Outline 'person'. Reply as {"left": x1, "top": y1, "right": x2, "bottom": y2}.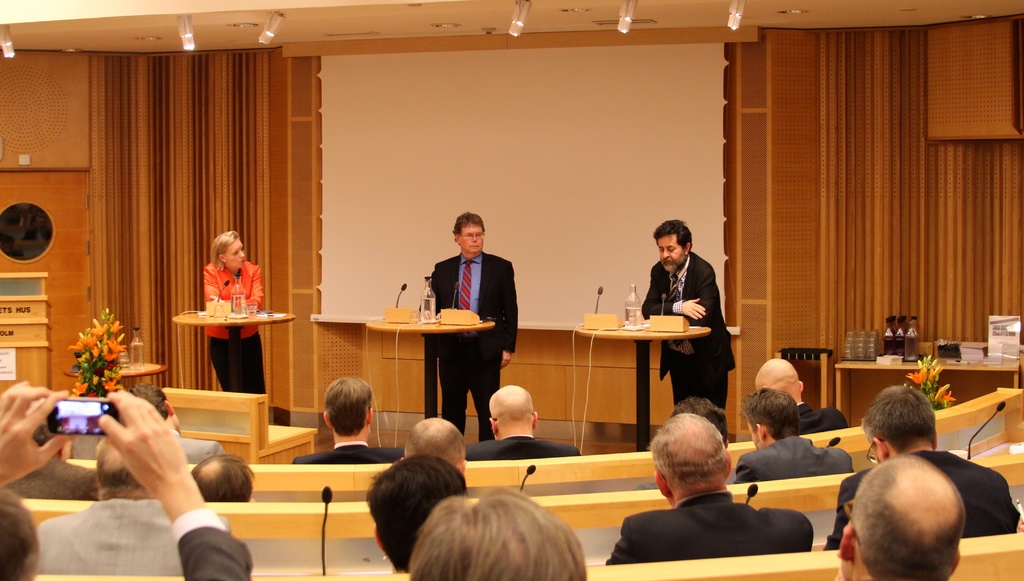
{"left": 815, "top": 382, "right": 1021, "bottom": 552}.
